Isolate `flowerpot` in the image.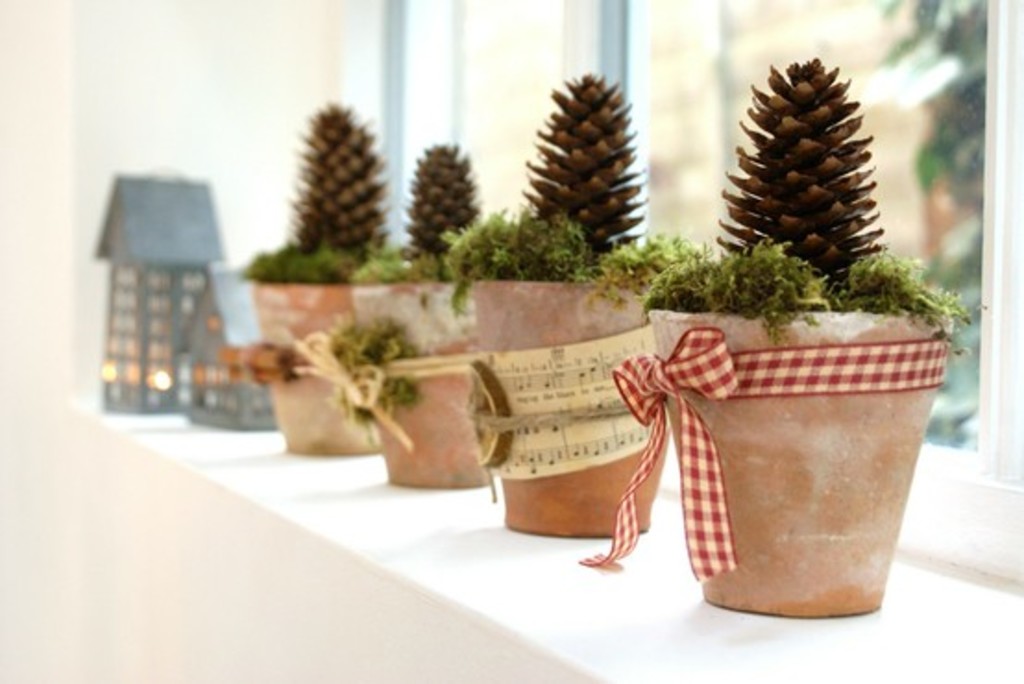
Isolated region: [x1=349, y1=275, x2=501, y2=492].
